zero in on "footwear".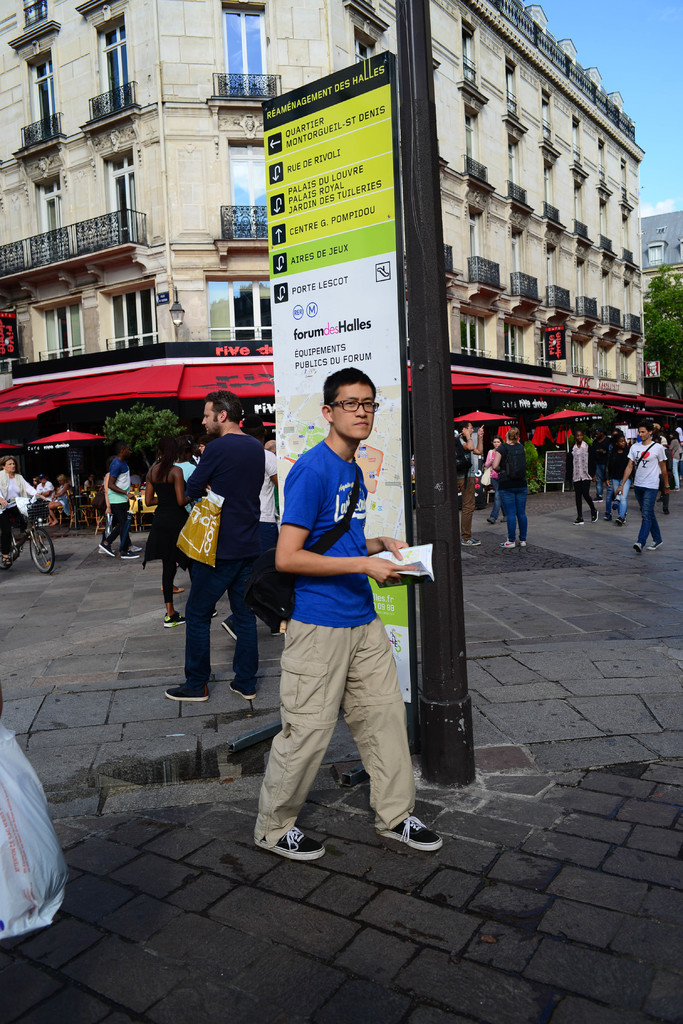
Zeroed in: 370, 808, 447, 861.
